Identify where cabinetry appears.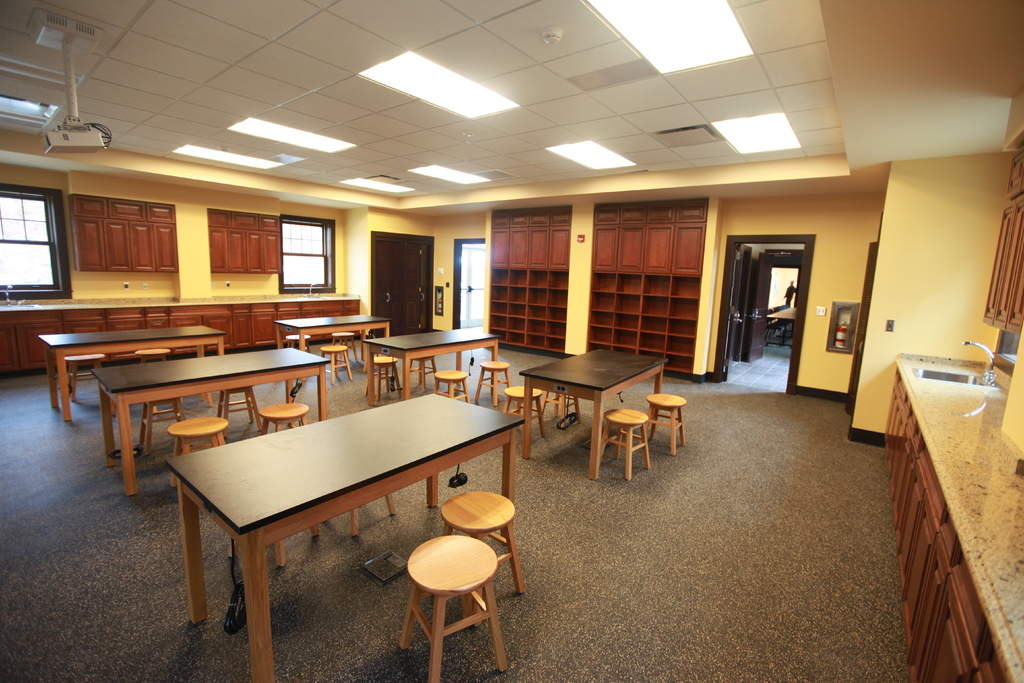
Appears at Rect(886, 364, 1012, 682).
